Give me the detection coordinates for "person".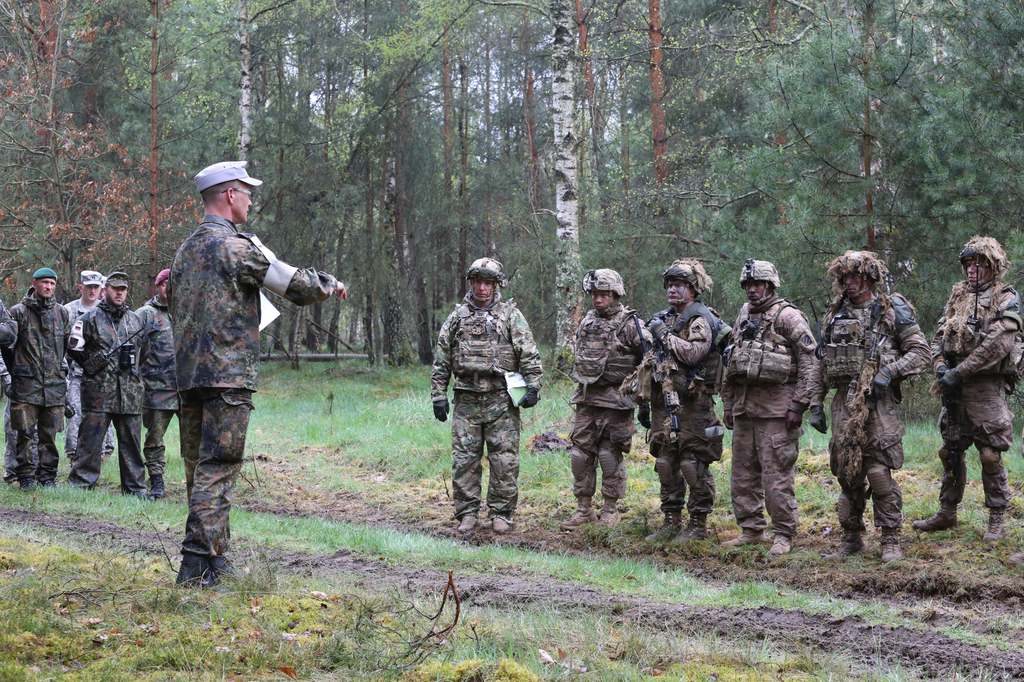
{"left": 65, "top": 269, "right": 156, "bottom": 500}.
